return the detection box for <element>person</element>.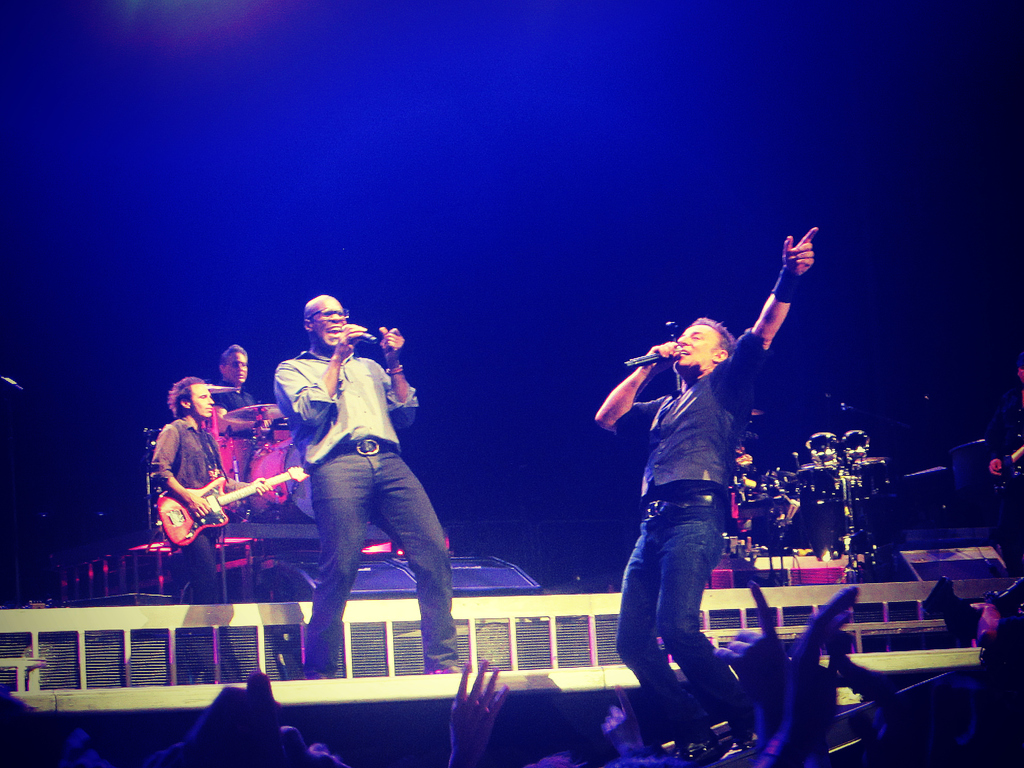
box=[216, 342, 266, 438].
